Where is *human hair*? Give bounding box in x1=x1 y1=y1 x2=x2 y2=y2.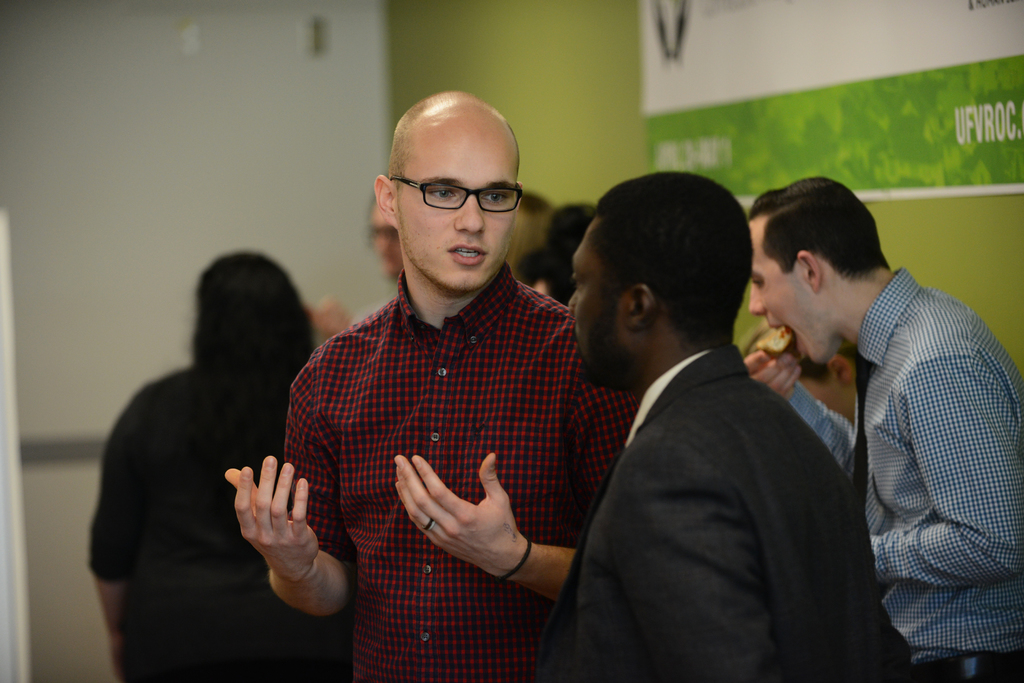
x1=742 y1=172 x2=889 y2=285.
